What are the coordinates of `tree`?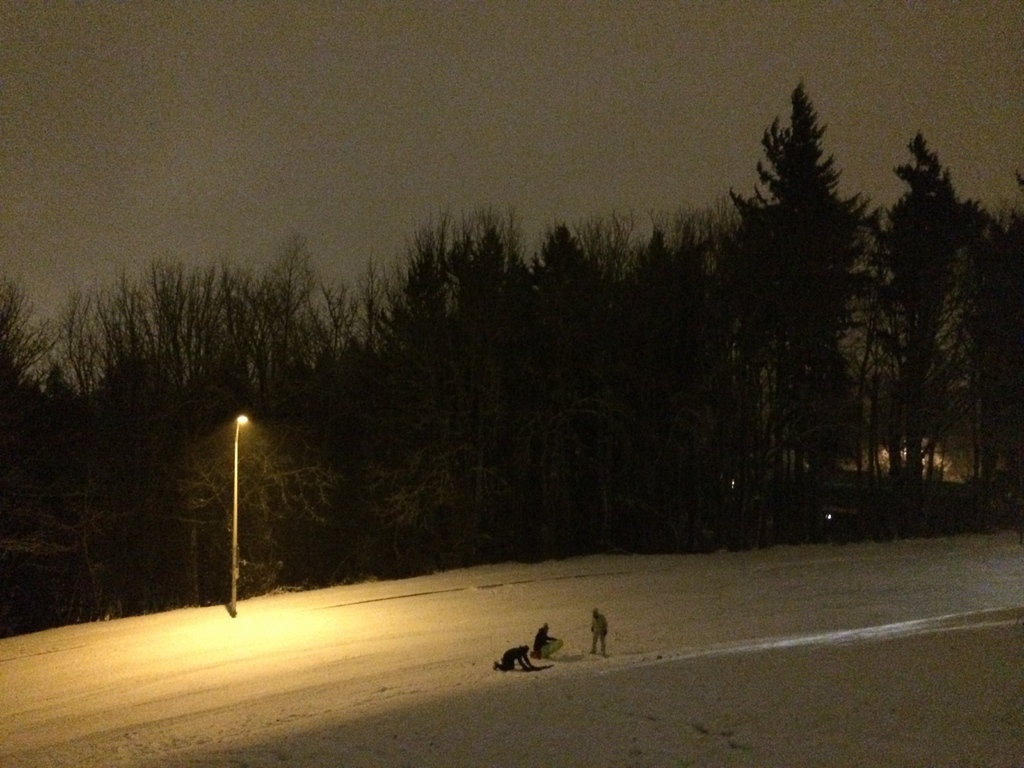
747/68/872/471.
